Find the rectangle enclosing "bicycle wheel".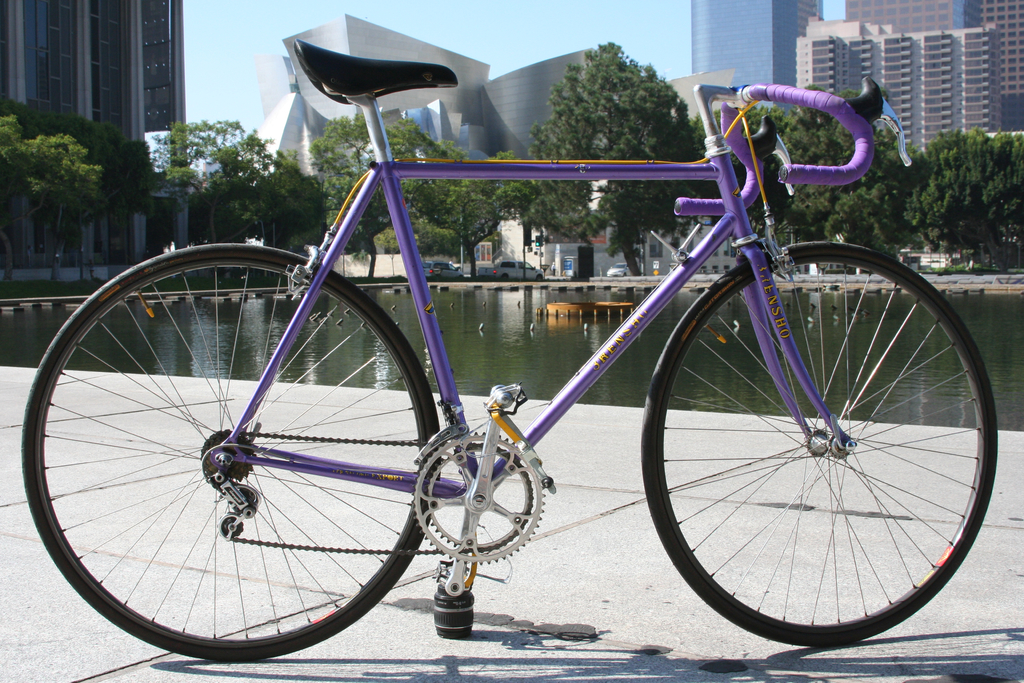
(22, 245, 444, 659).
